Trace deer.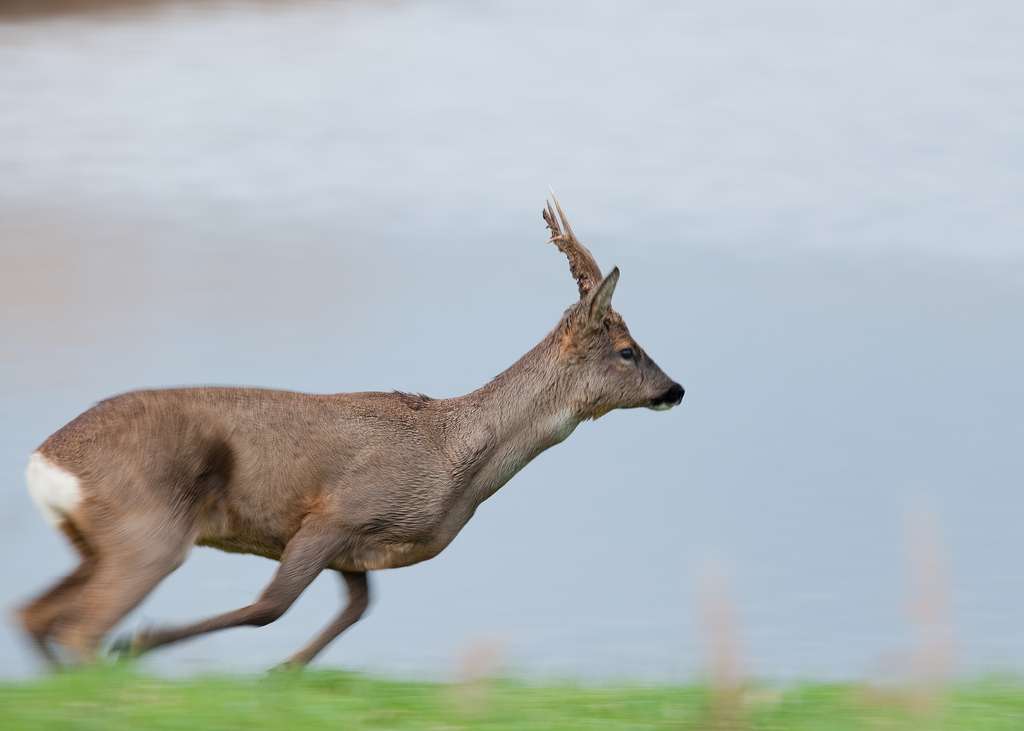
Traced to 15, 188, 683, 677.
